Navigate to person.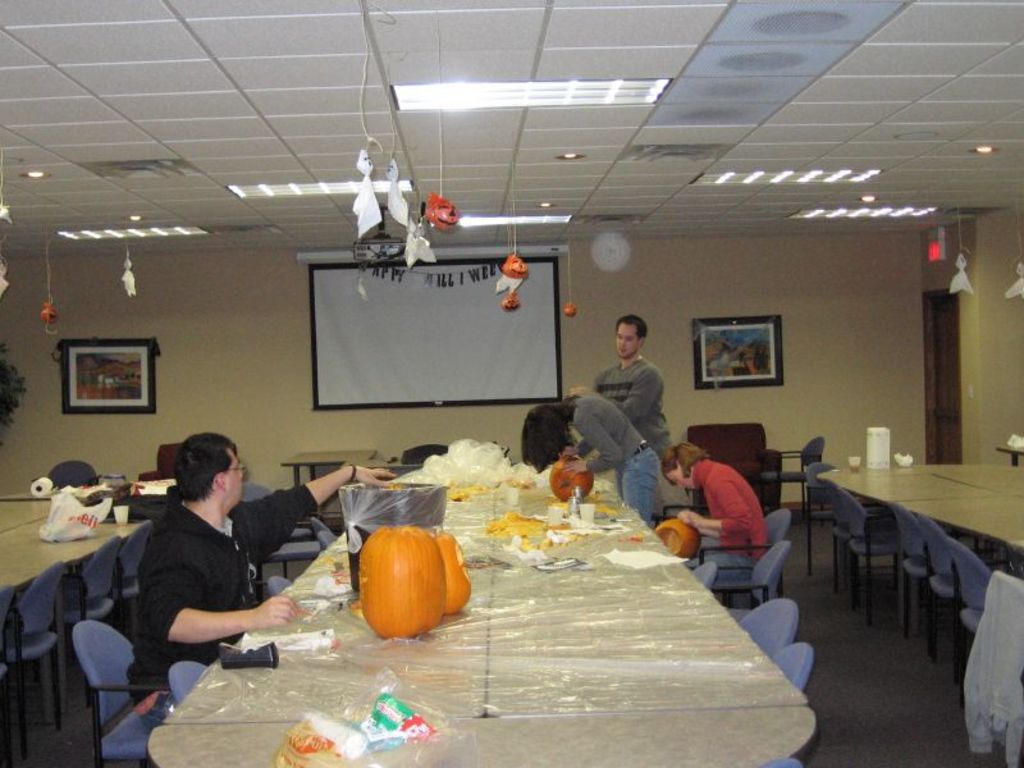
Navigation target: region(582, 323, 675, 511).
